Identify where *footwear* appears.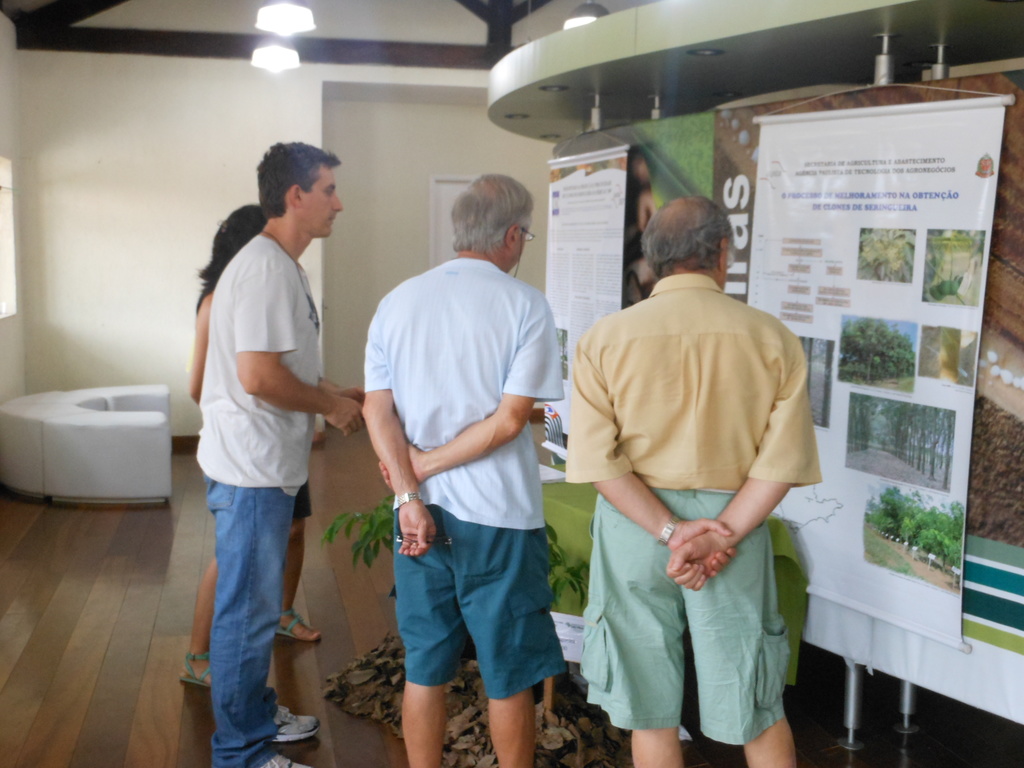
Appears at <box>262,753,317,767</box>.
